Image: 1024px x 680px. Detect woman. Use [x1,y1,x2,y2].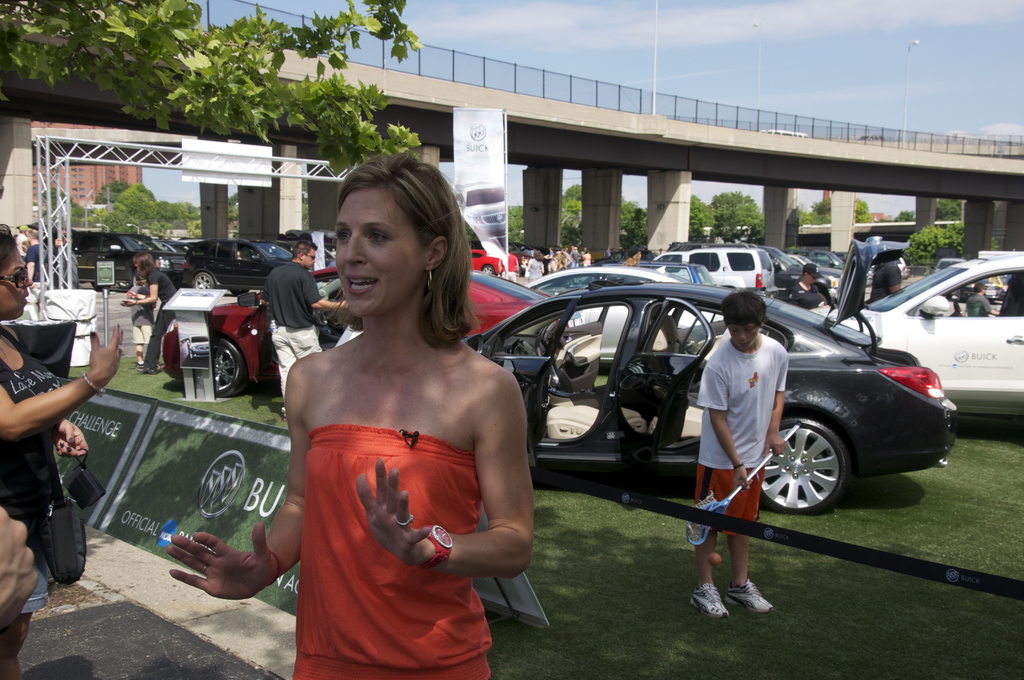
[272,162,541,679].
